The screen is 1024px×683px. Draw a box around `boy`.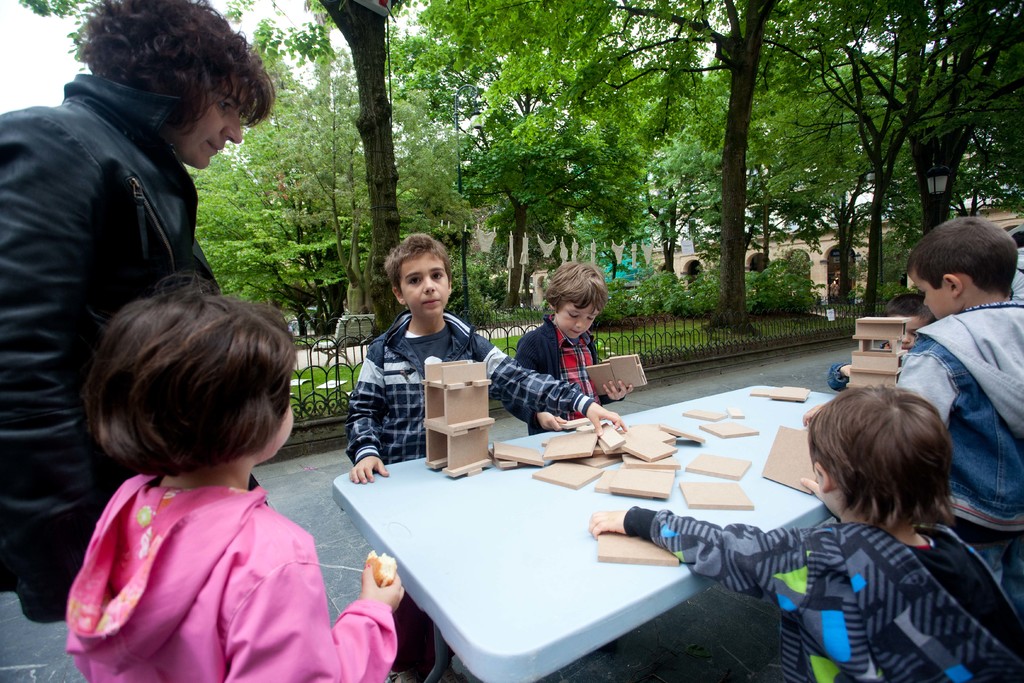
513:262:634:434.
